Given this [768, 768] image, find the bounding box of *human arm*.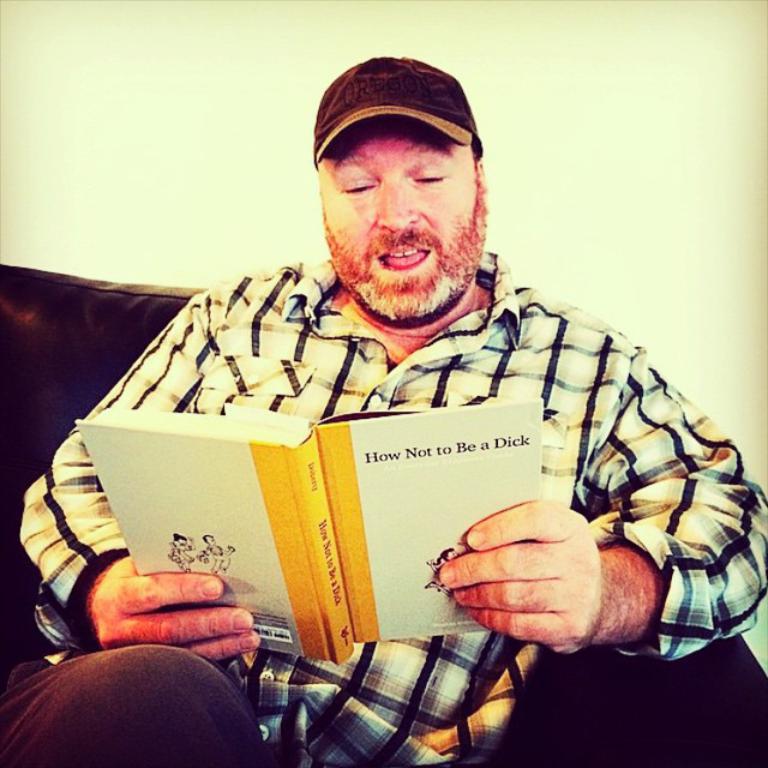
crop(443, 302, 767, 655).
